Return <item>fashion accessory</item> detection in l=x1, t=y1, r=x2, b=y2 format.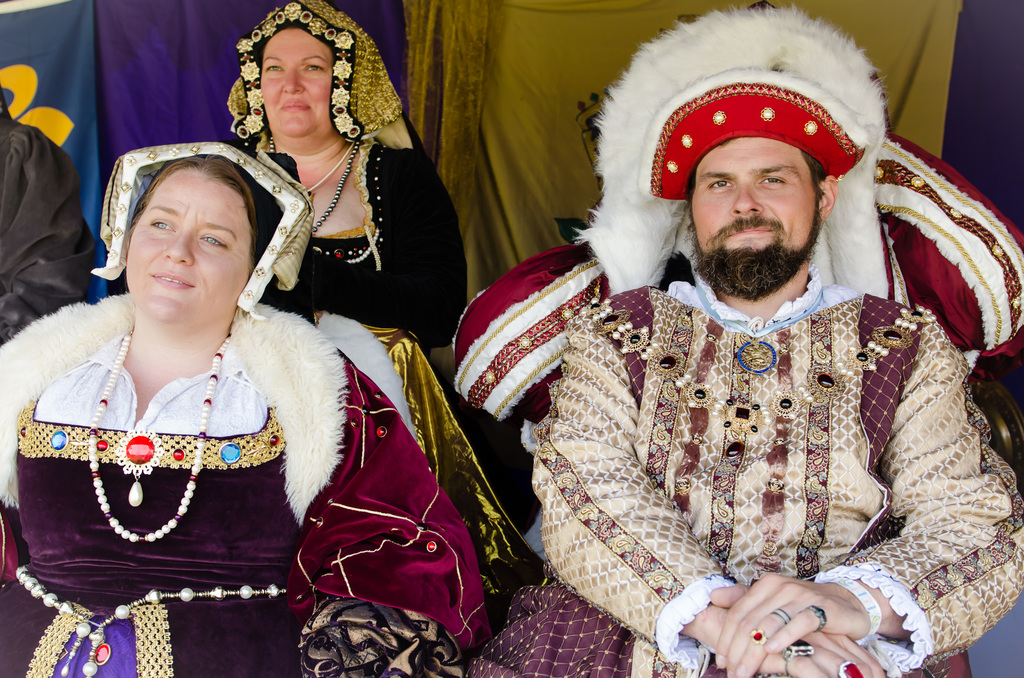
l=88, t=329, r=230, b=552.
